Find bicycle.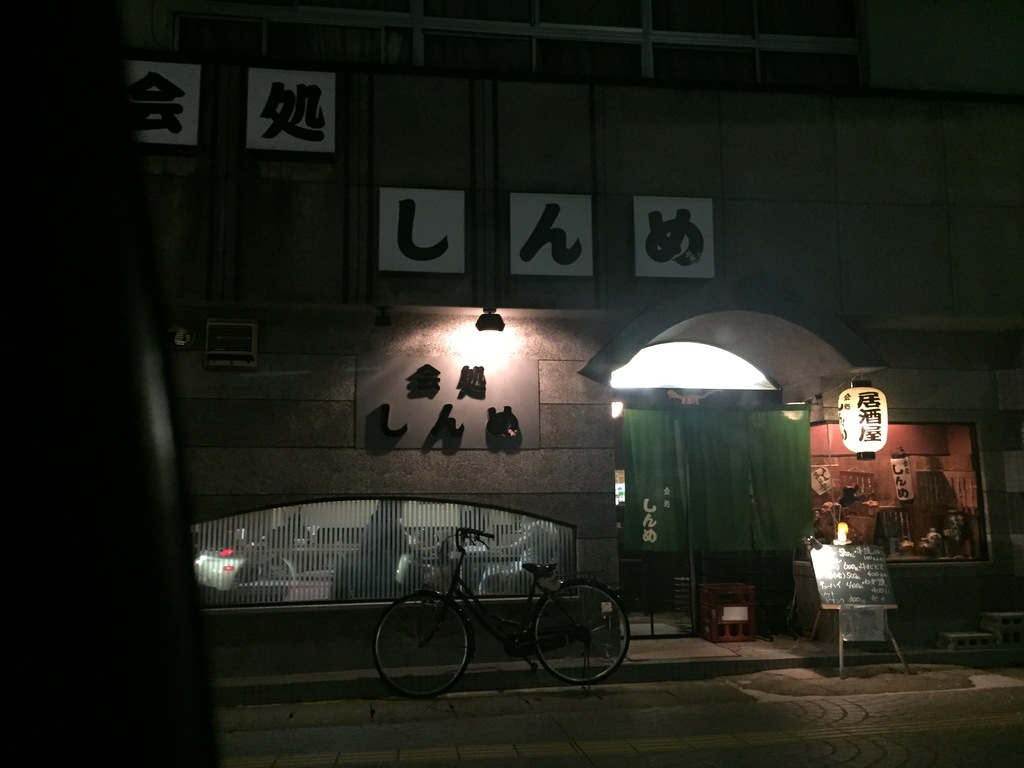
bbox(367, 524, 631, 701).
